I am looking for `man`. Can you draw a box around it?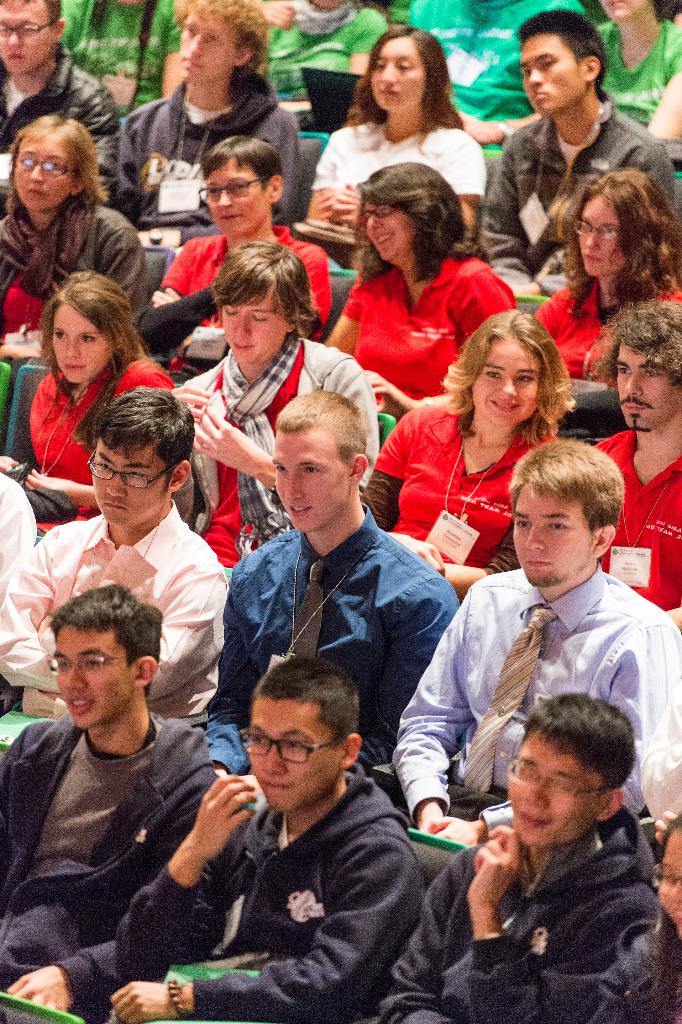
Sure, the bounding box is box(90, 0, 303, 305).
